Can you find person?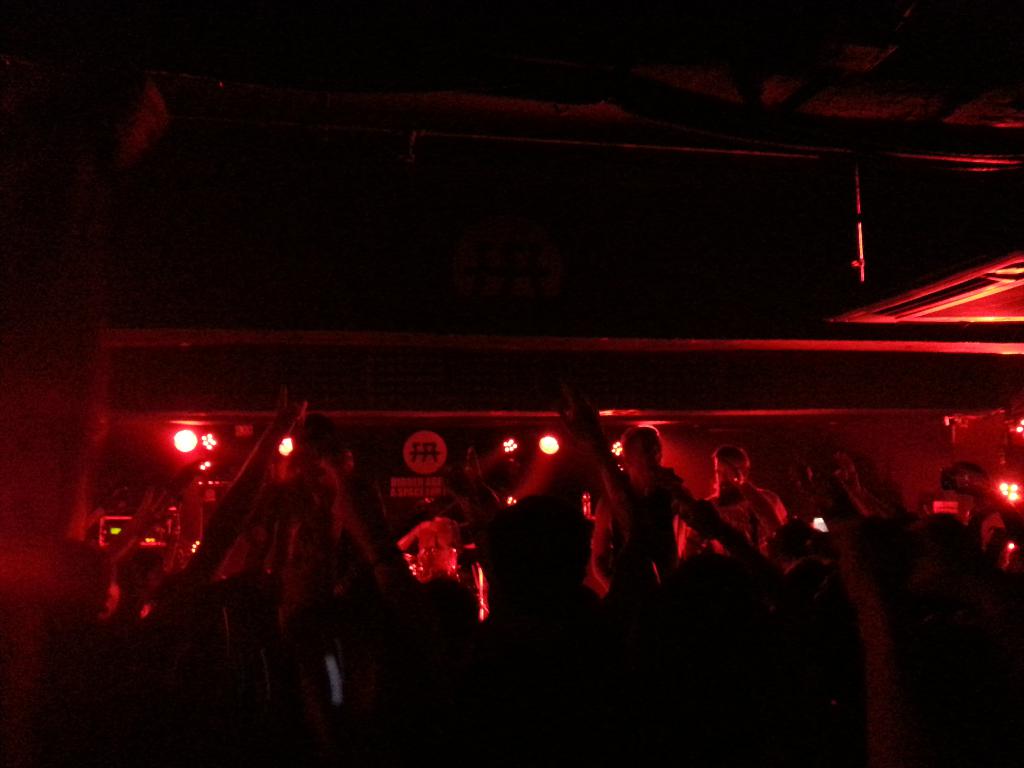
Yes, bounding box: x1=577, y1=418, x2=774, y2=598.
